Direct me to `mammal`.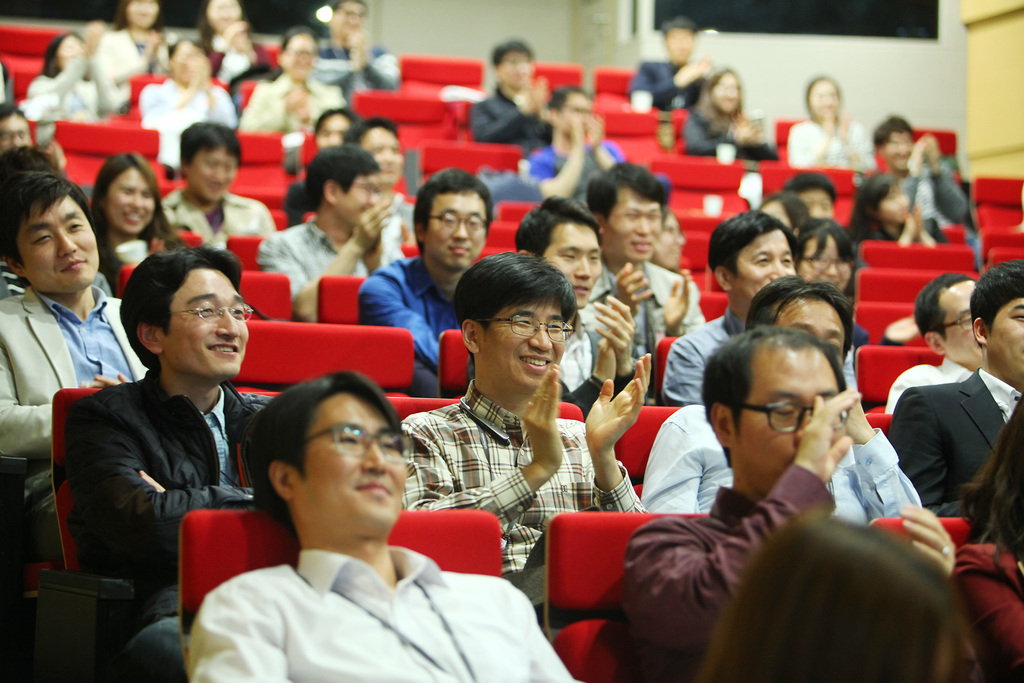
Direction: bbox=(402, 250, 651, 597).
